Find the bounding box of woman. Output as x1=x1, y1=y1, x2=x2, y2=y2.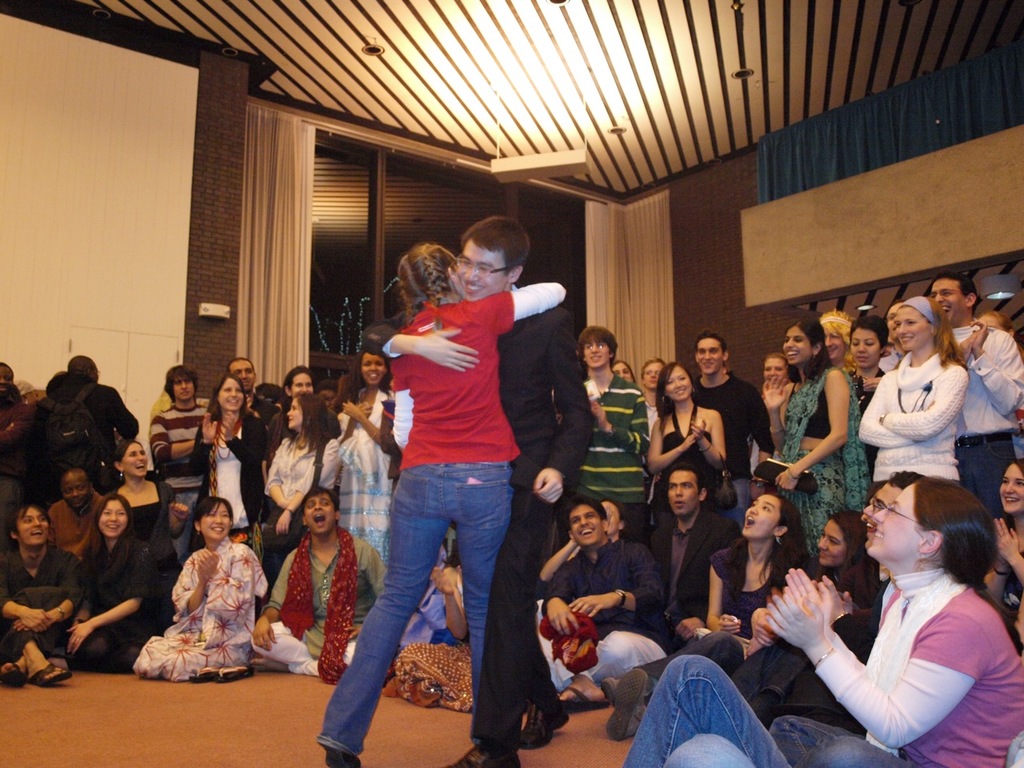
x1=818, y1=511, x2=887, y2=613.
